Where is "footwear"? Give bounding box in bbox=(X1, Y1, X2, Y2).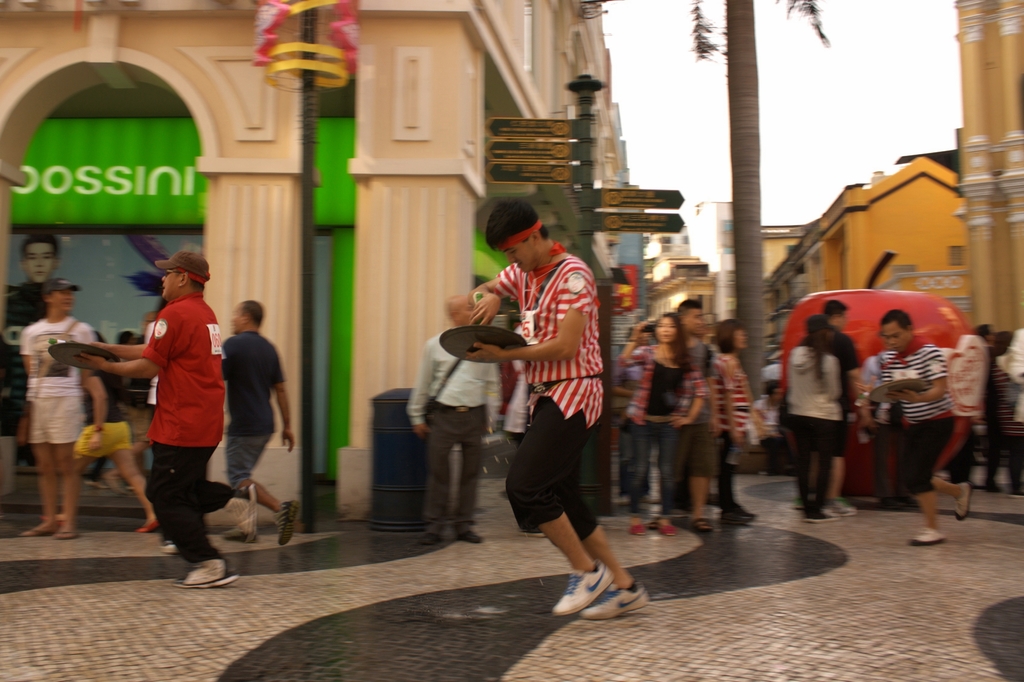
bbox=(139, 514, 157, 535).
